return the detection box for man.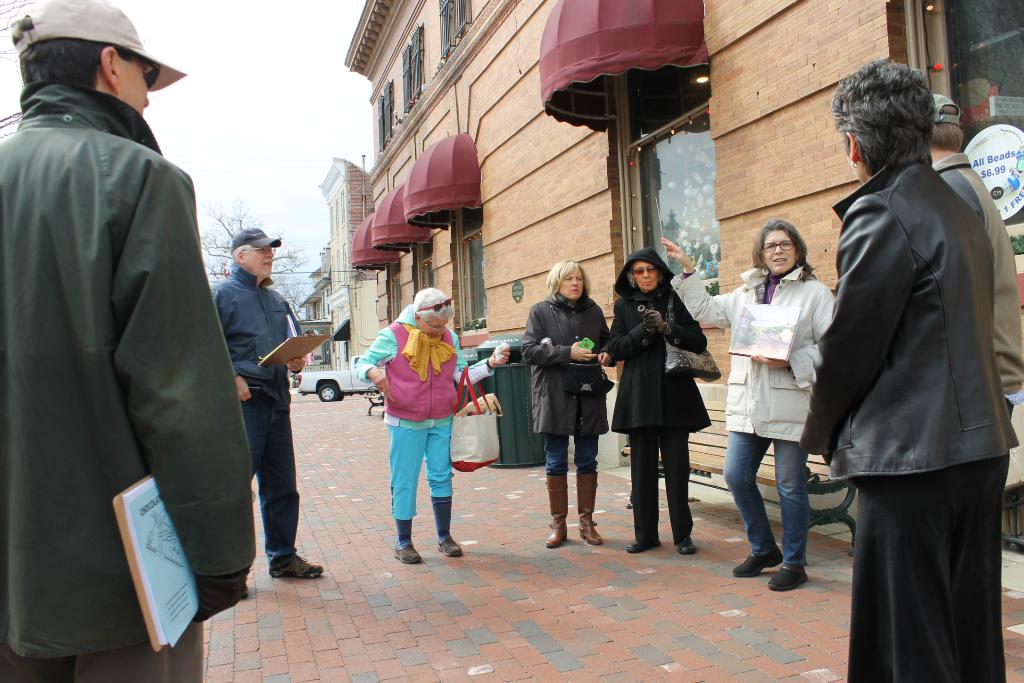
{"x1": 13, "y1": 0, "x2": 256, "y2": 672}.
